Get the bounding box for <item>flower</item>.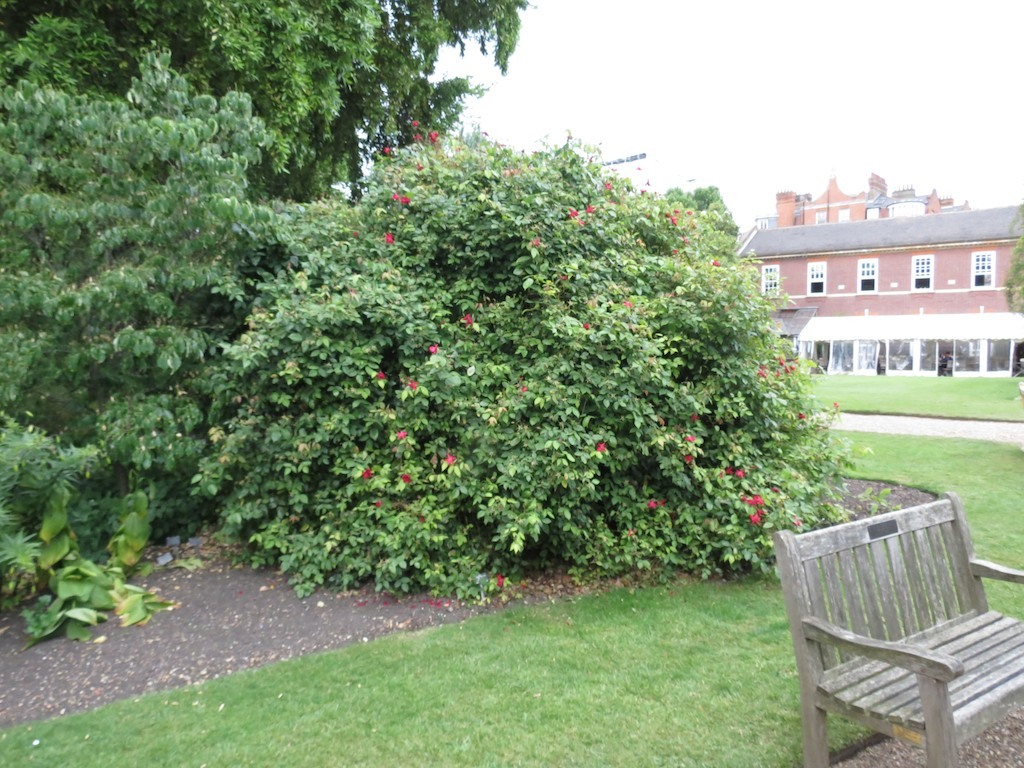
(444, 454, 455, 462).
